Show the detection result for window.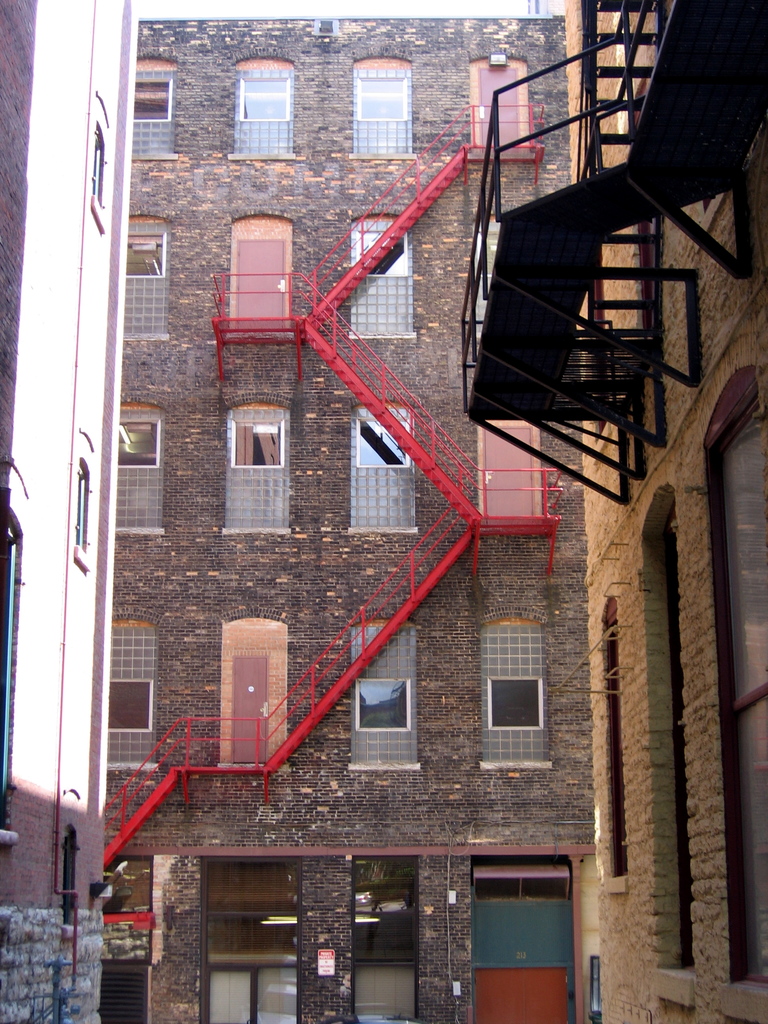
[123,212,170,347].
